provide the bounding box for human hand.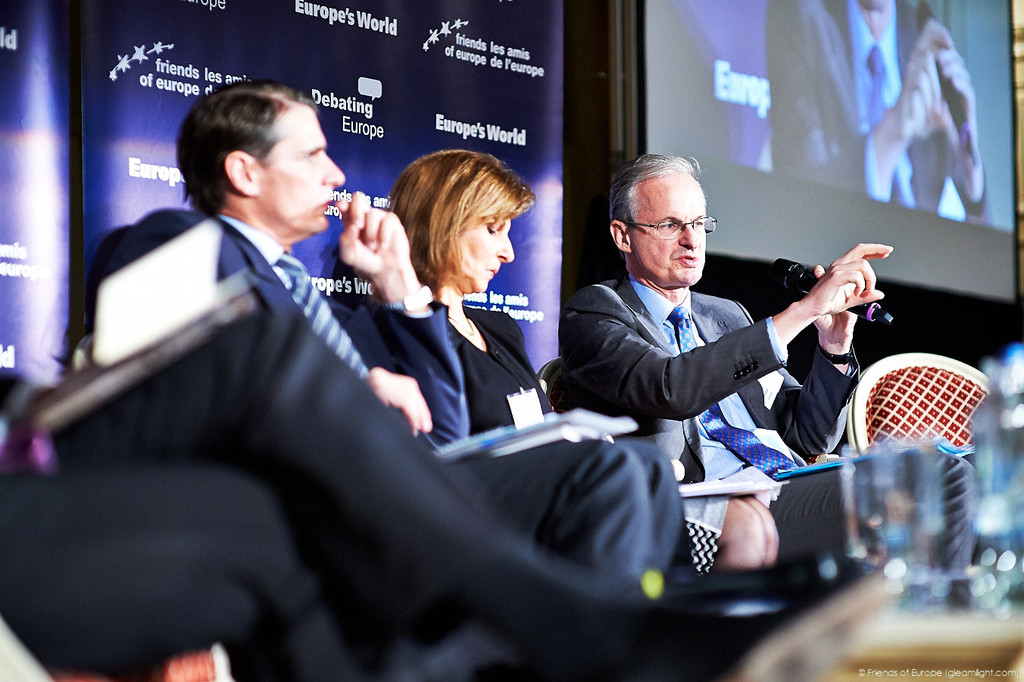
select_region(809, 264, 860, 357).
